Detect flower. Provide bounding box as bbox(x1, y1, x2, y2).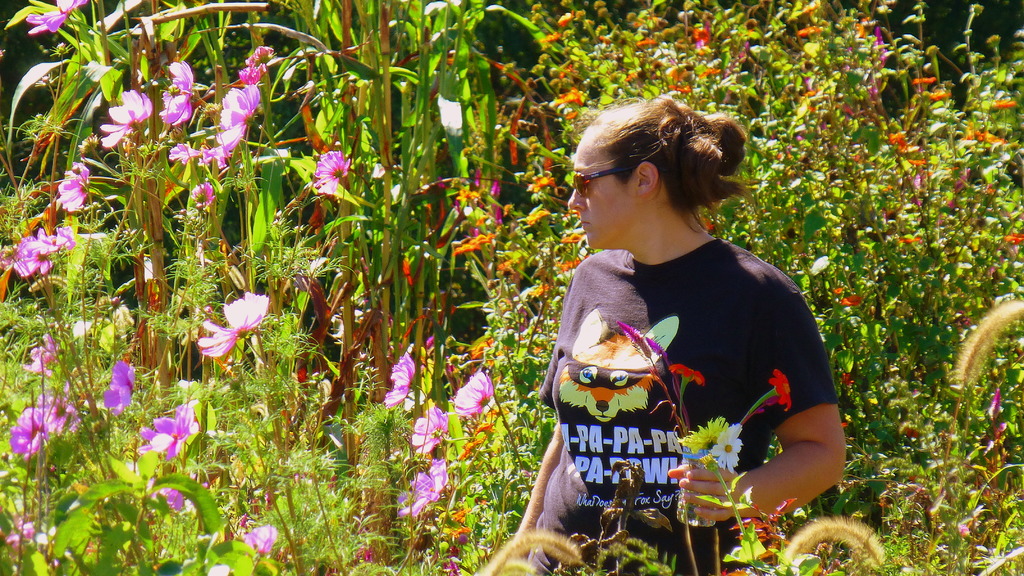
bbox(710, 425, 759, 476).
